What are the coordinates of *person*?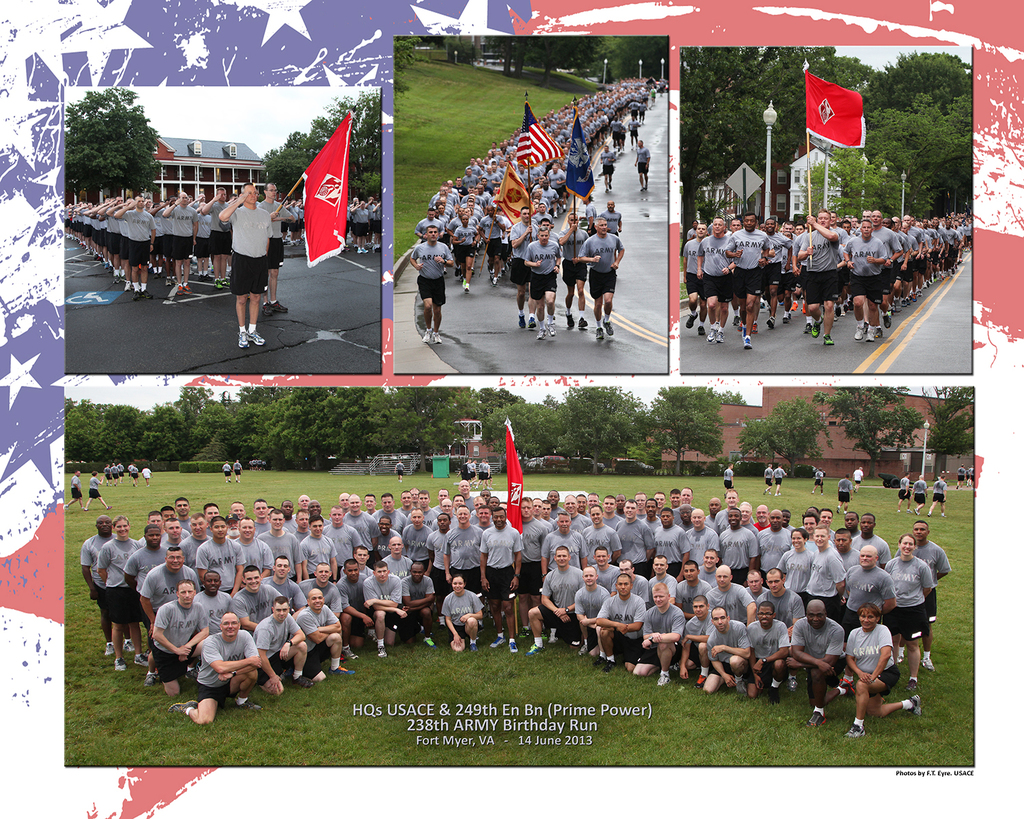
box=[422, 512, 450, 562].
